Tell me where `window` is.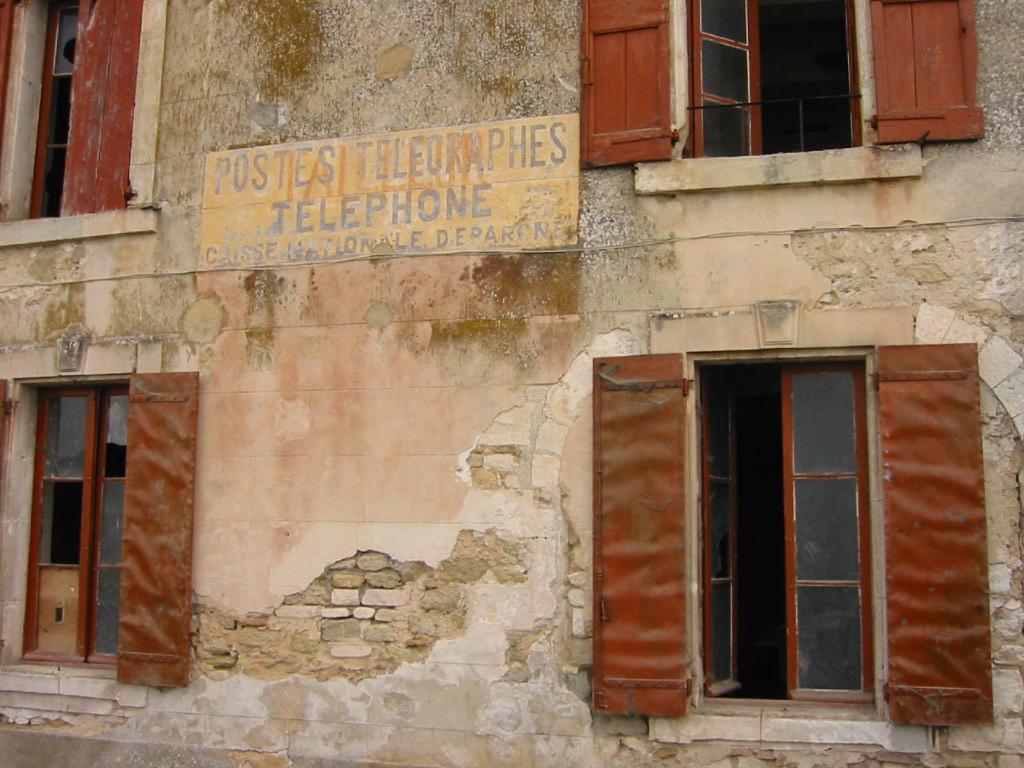
`window` is at crop(575, 0, 991, 197).
